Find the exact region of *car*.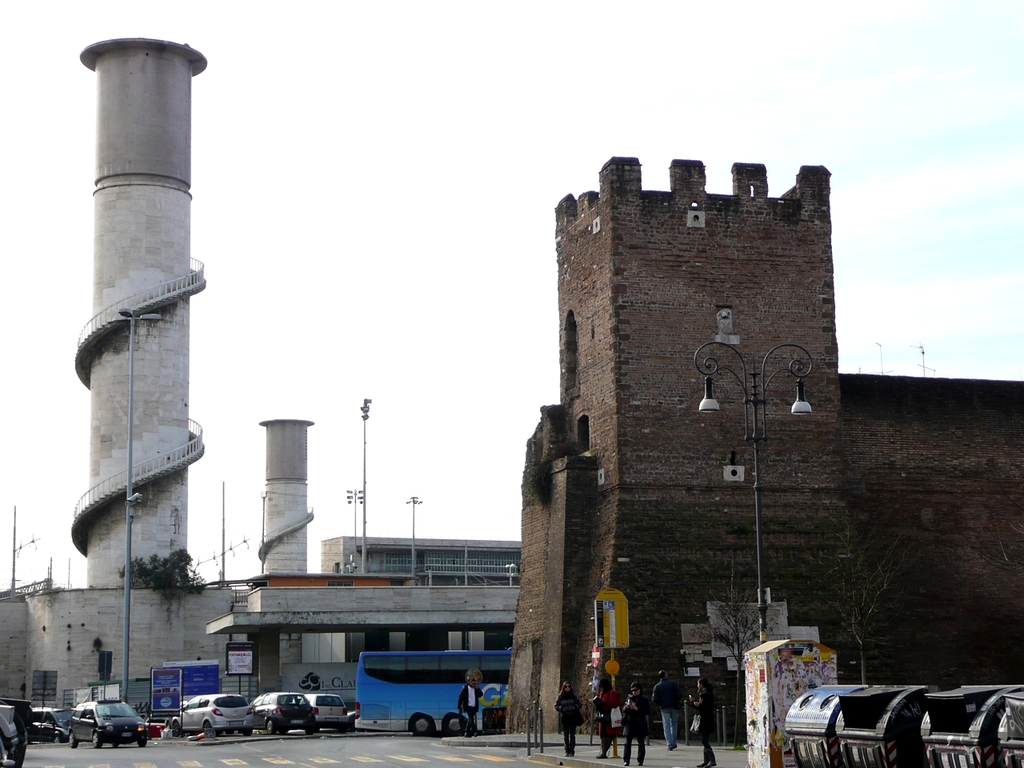
Exact region: [left=31, top=703, right=71, bottom=743].
